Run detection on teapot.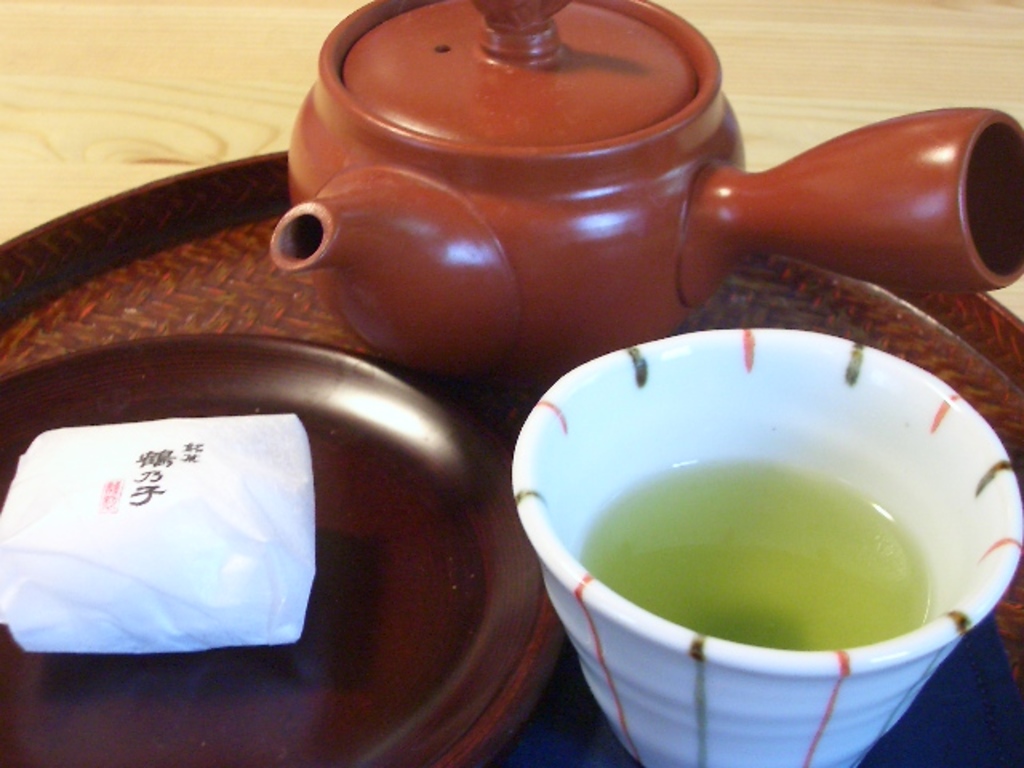
Result: BBox(269, 0, 1022, 384).
